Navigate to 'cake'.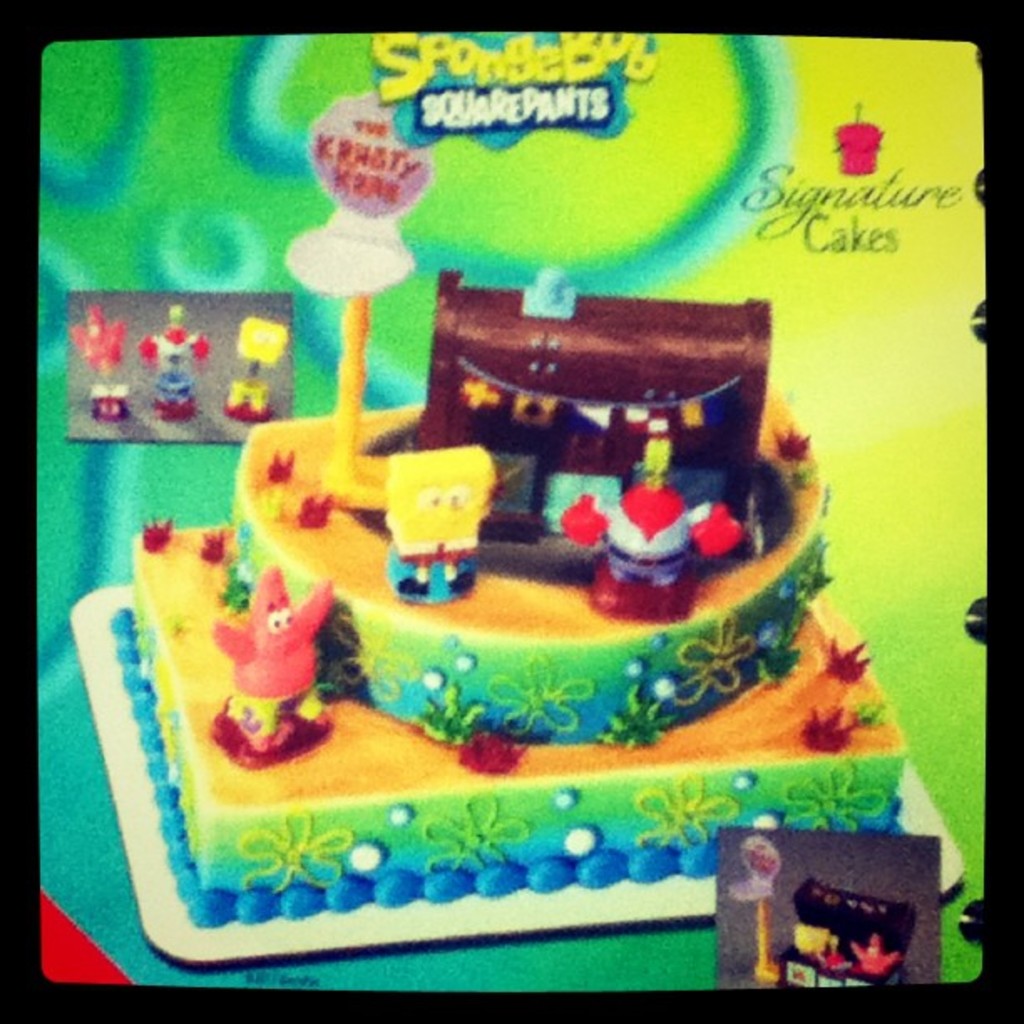
Navigation target: {"x1": 107, "y1": 264, "x2": 907, "y2": 929}.
